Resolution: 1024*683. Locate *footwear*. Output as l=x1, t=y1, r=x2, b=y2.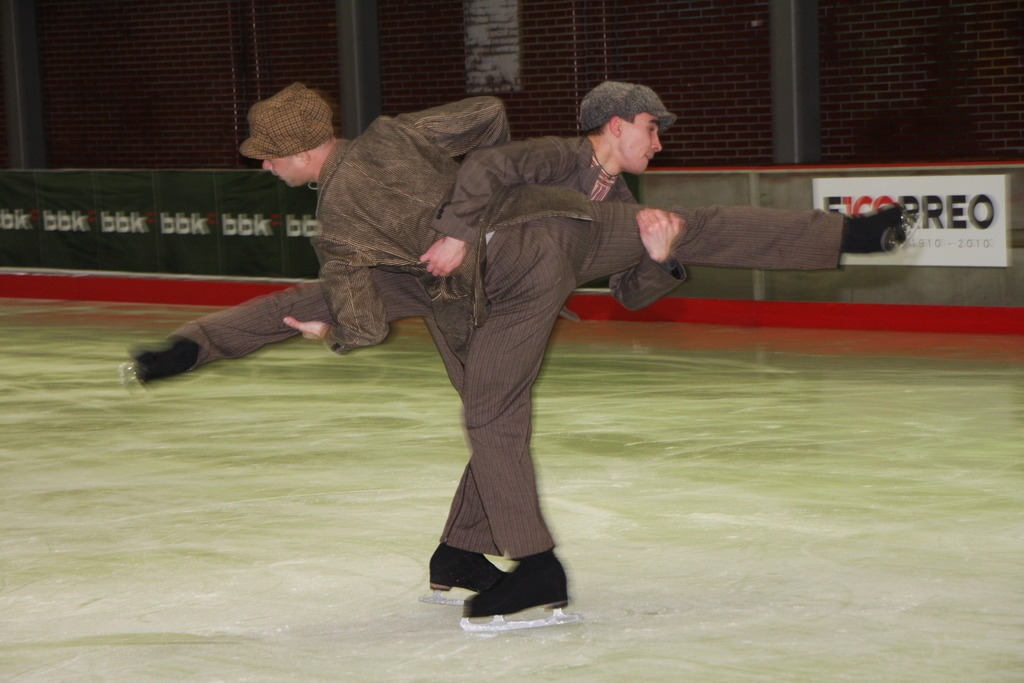
l=429, t=537, r=507, b=594.
